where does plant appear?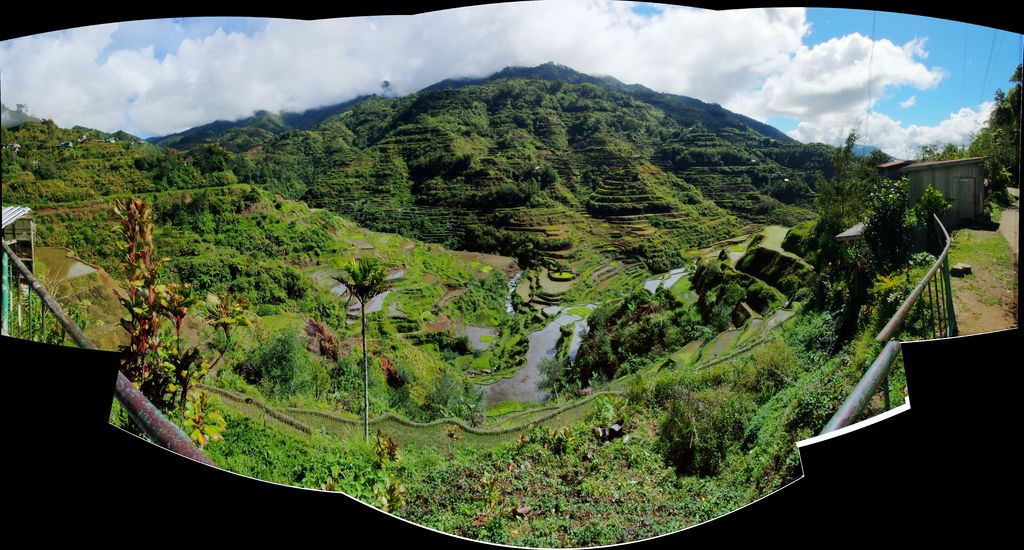
Appears at 371:425:403:465.
